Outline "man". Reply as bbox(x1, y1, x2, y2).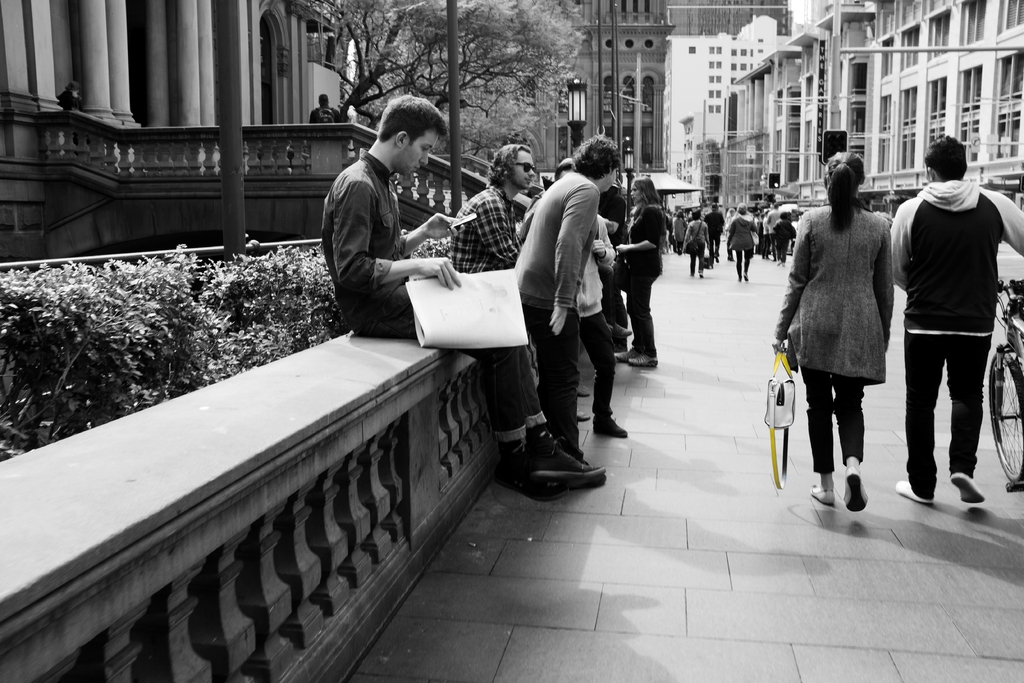
bbox(890, 134, 1023, 511).
